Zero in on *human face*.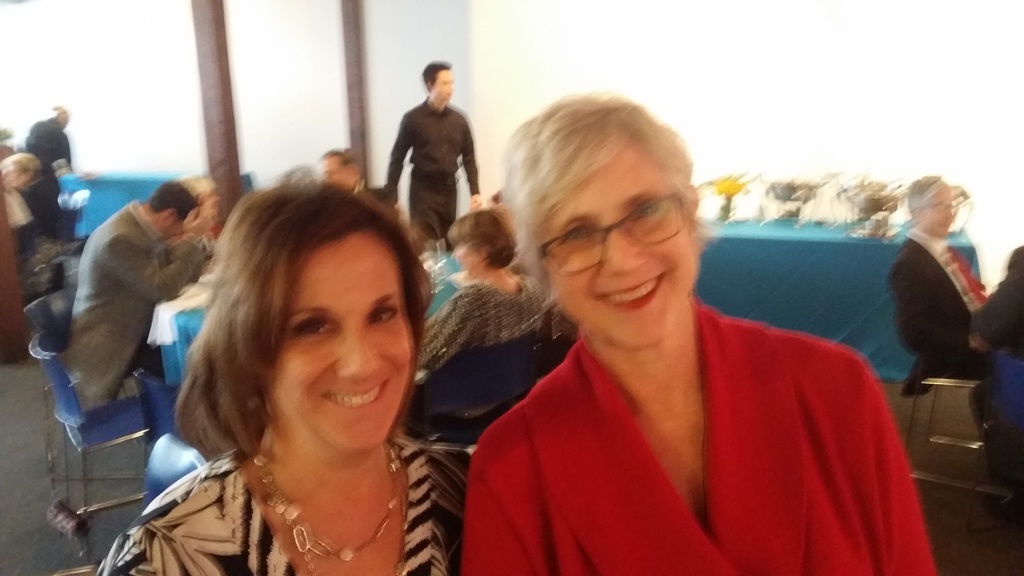
Zeroed in: [925,183,954,239].
